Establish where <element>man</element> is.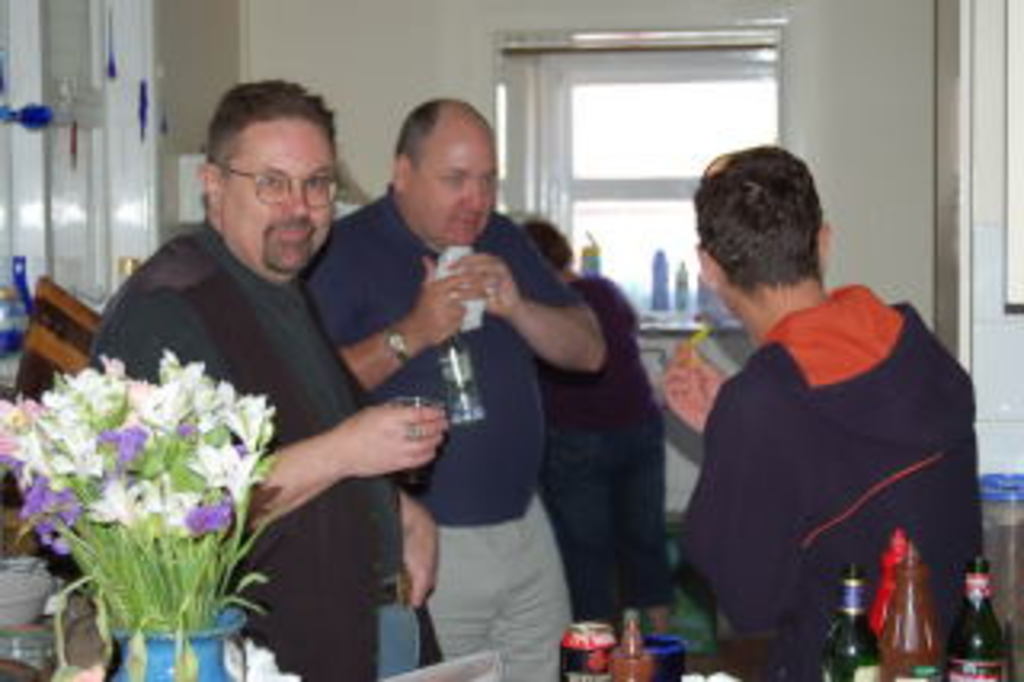
Established at crop(659, 150, 979, 676).
